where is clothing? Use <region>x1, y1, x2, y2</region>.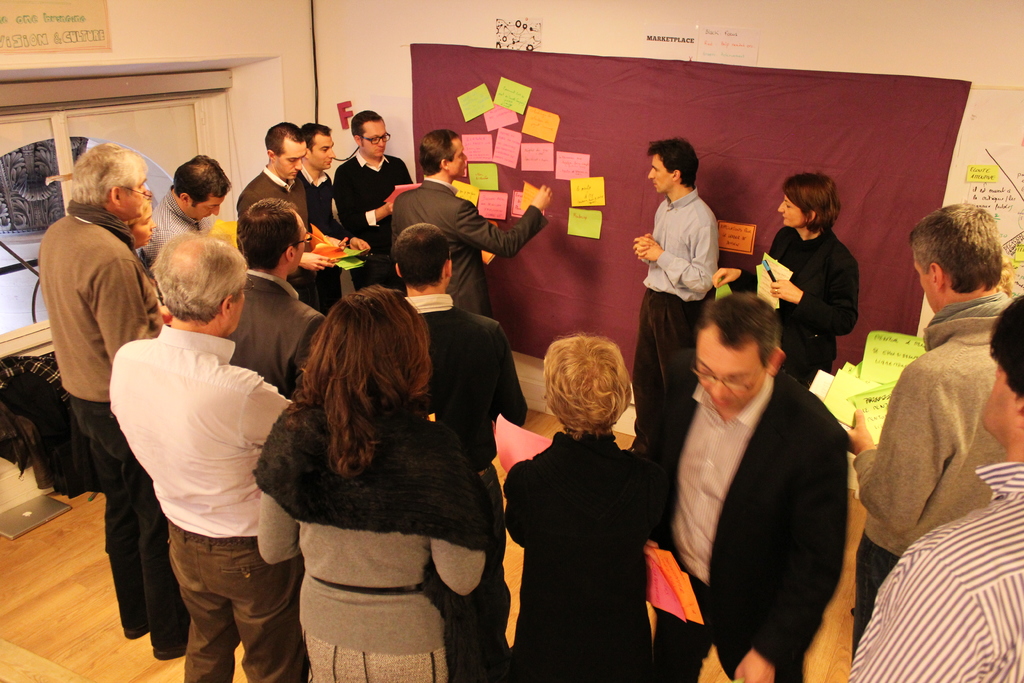
<region>765, 224, 860, 390</region>.
